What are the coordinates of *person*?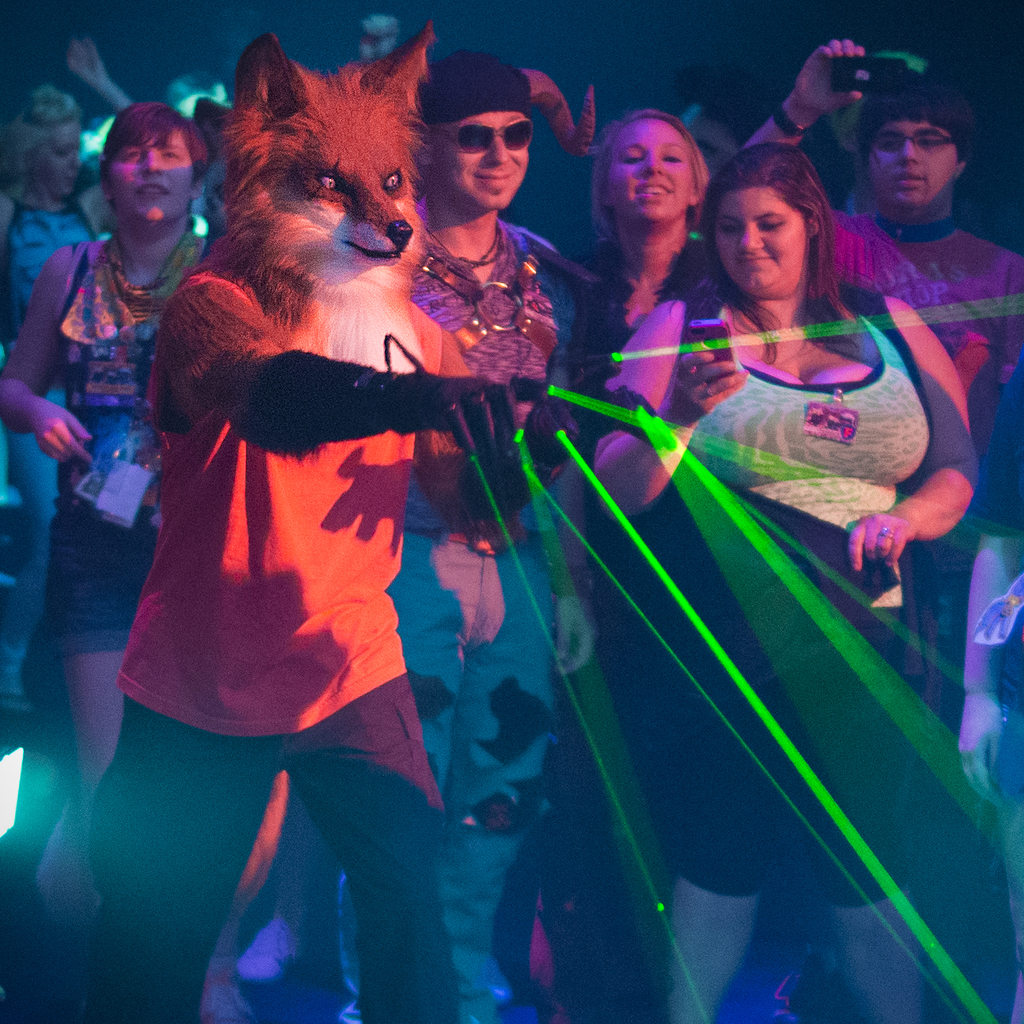
(583,120,686,787).
